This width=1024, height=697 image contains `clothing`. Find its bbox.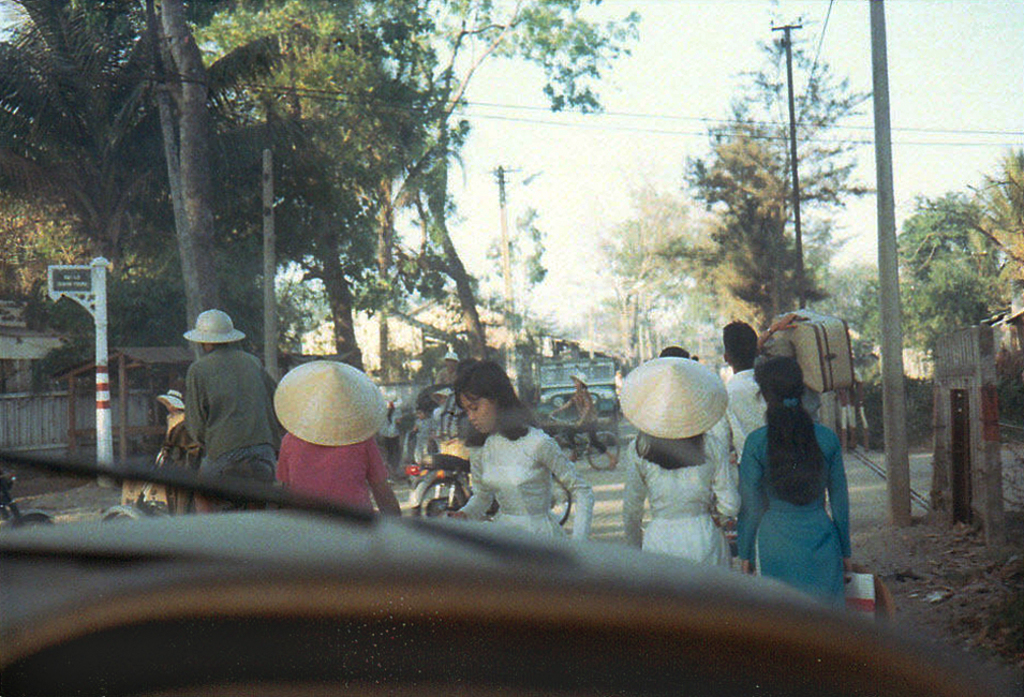
(413, 416, 439, 457).
